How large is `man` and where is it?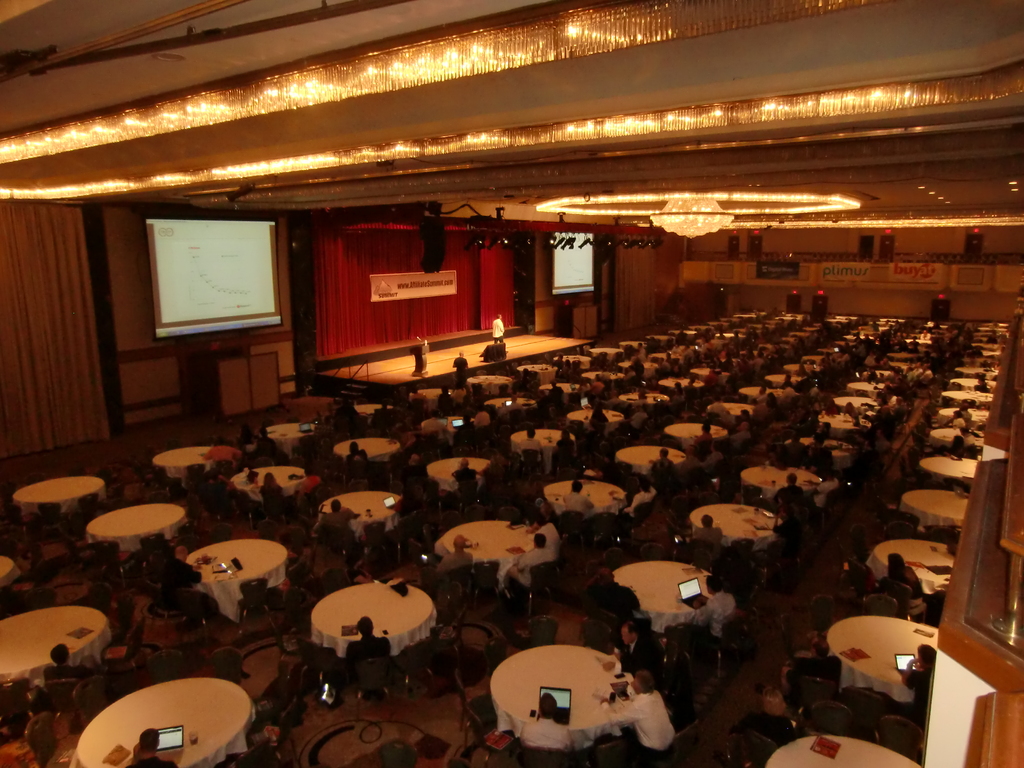
Bounding box: Rect(316, 569, 357, 594).
